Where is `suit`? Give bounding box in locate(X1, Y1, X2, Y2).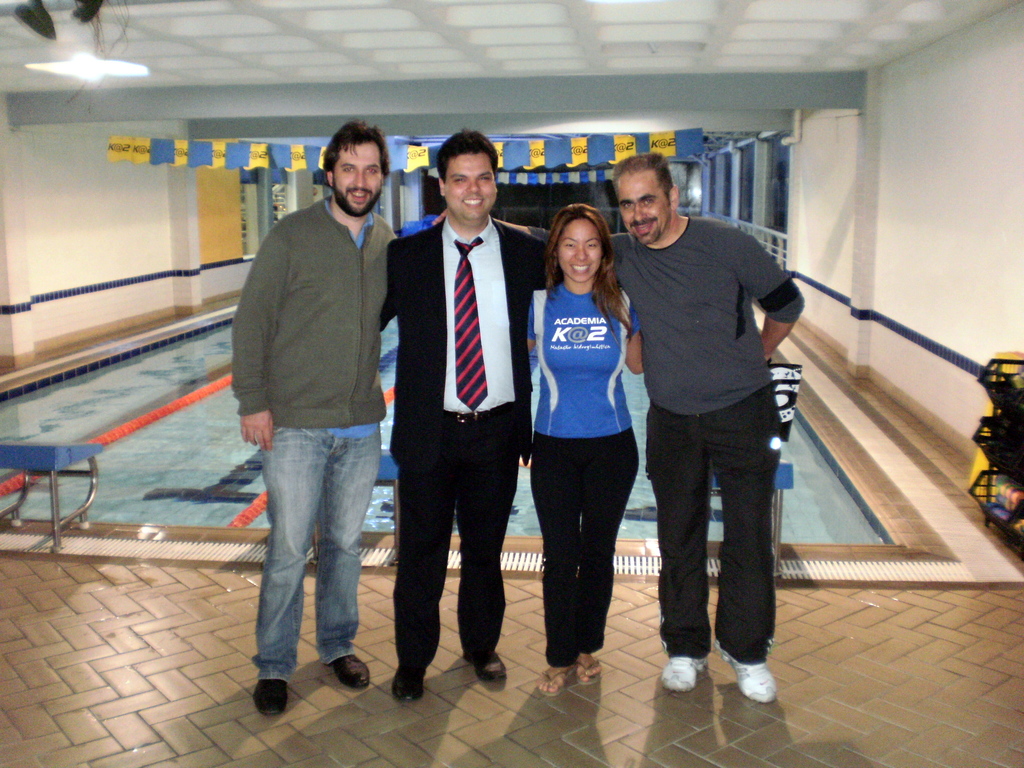
locate(374, 138, 529, 692).
